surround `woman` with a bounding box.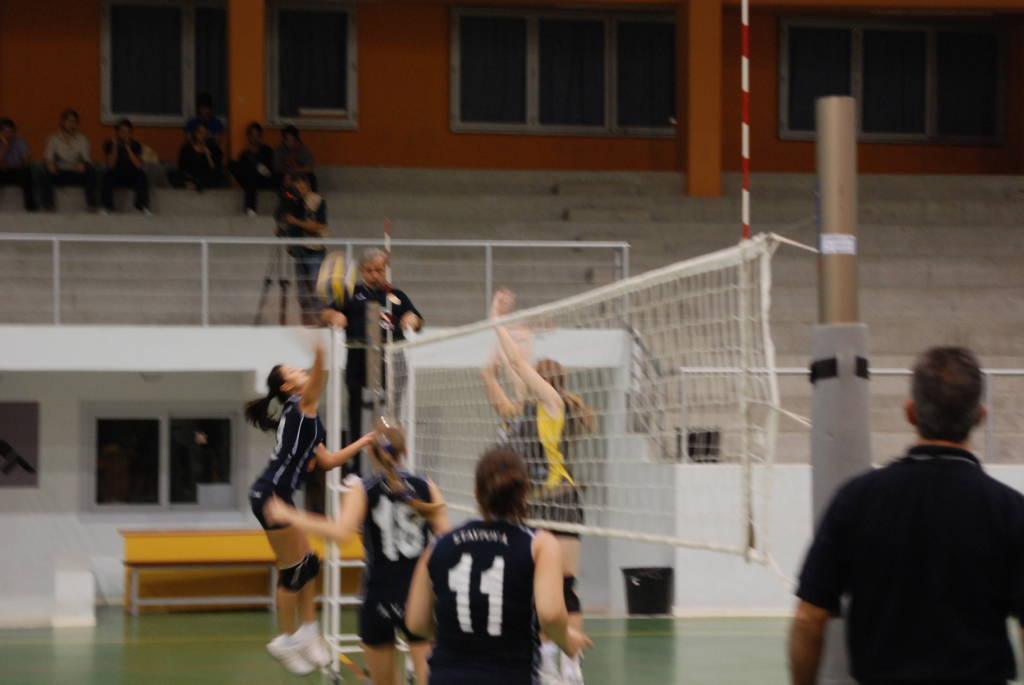
{"left": 264, "top": 424, "right": 450, "bottom": 684}.
